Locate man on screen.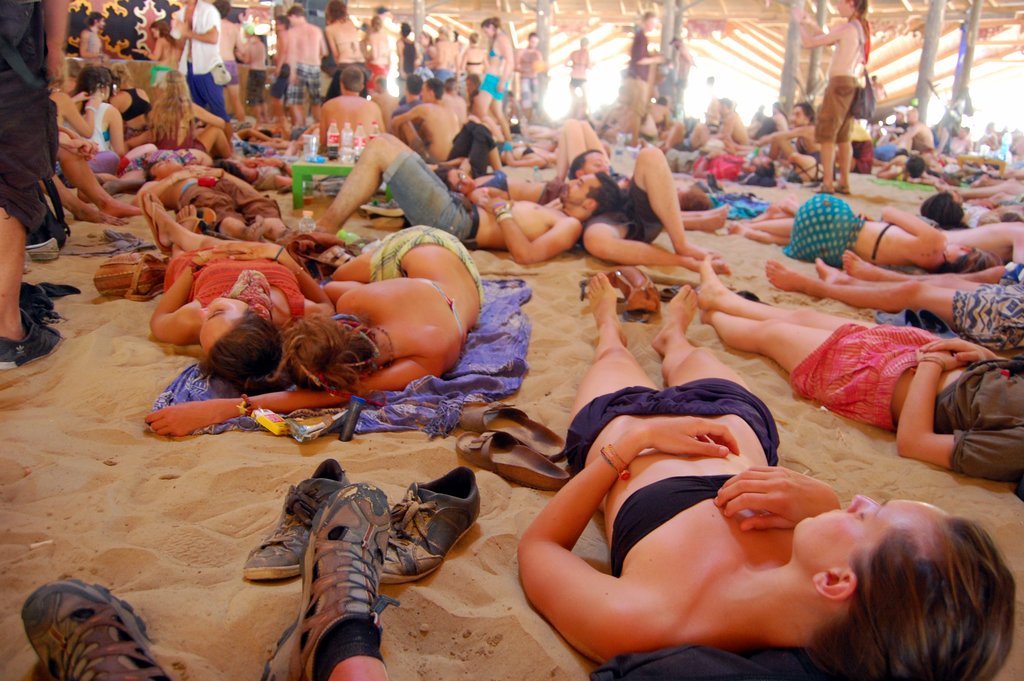
On screen at <box>568,147,732,275</box>.
